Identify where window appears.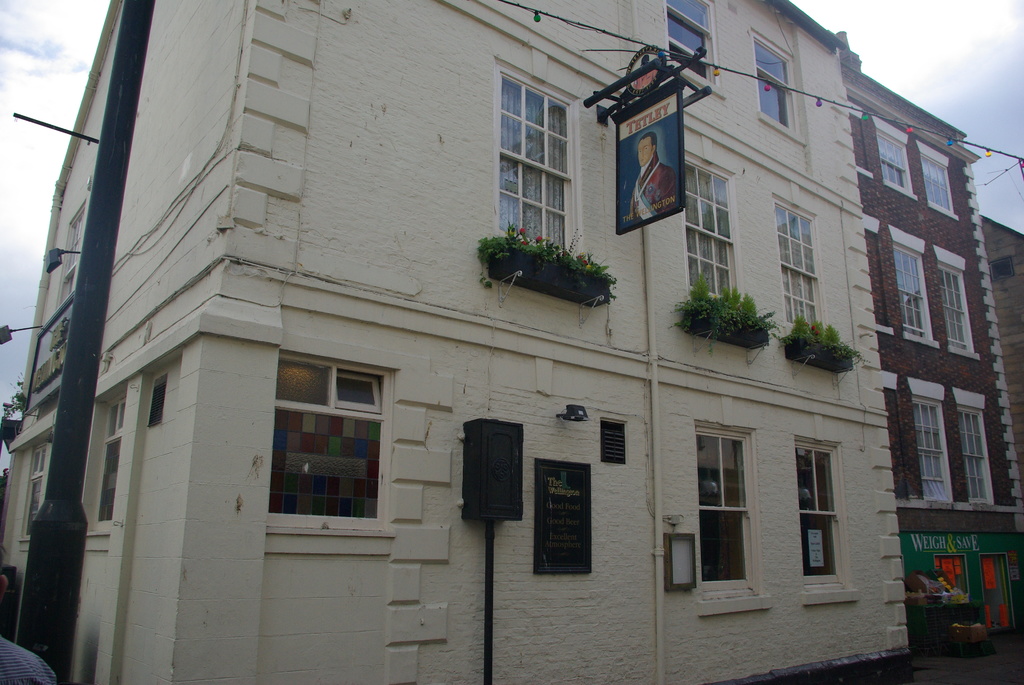
Appears at [x1=774, y1=194, x2=828, y2=333].
